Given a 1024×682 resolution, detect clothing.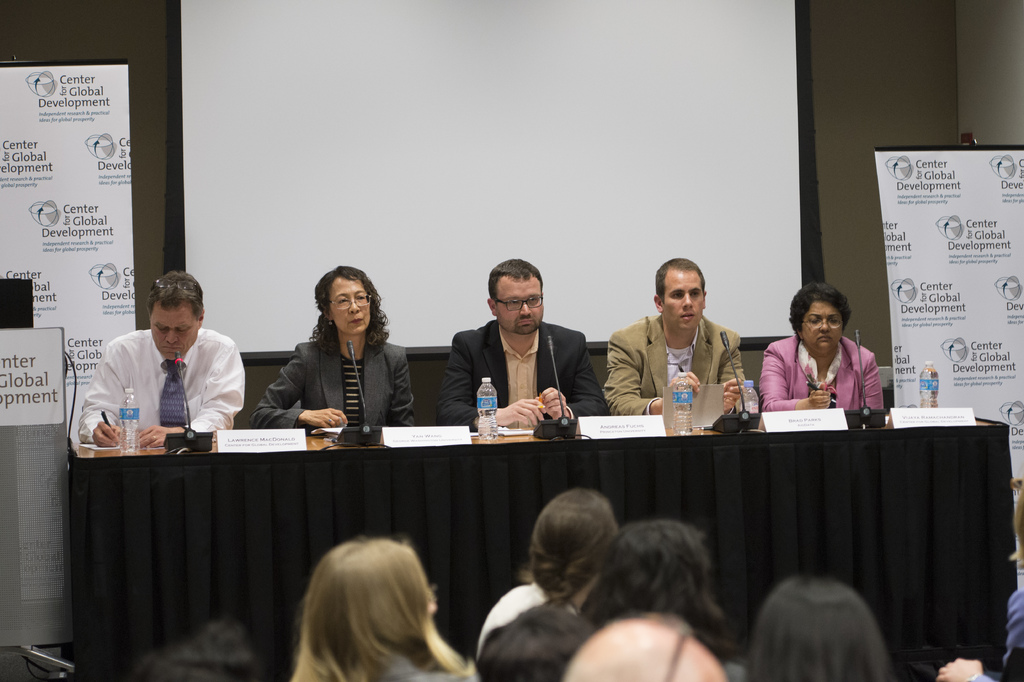
[x1=436, y1=319, x2=602, y2=424].
